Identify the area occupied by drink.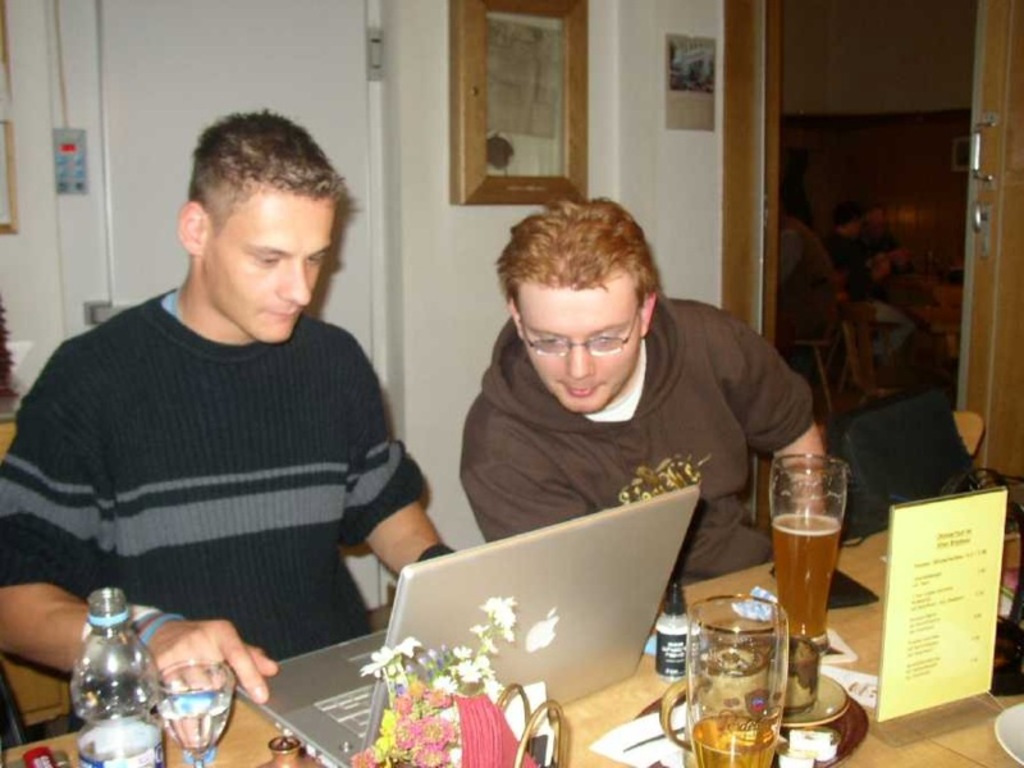
Area: left=773, top=511, right=842, bottom=650.
